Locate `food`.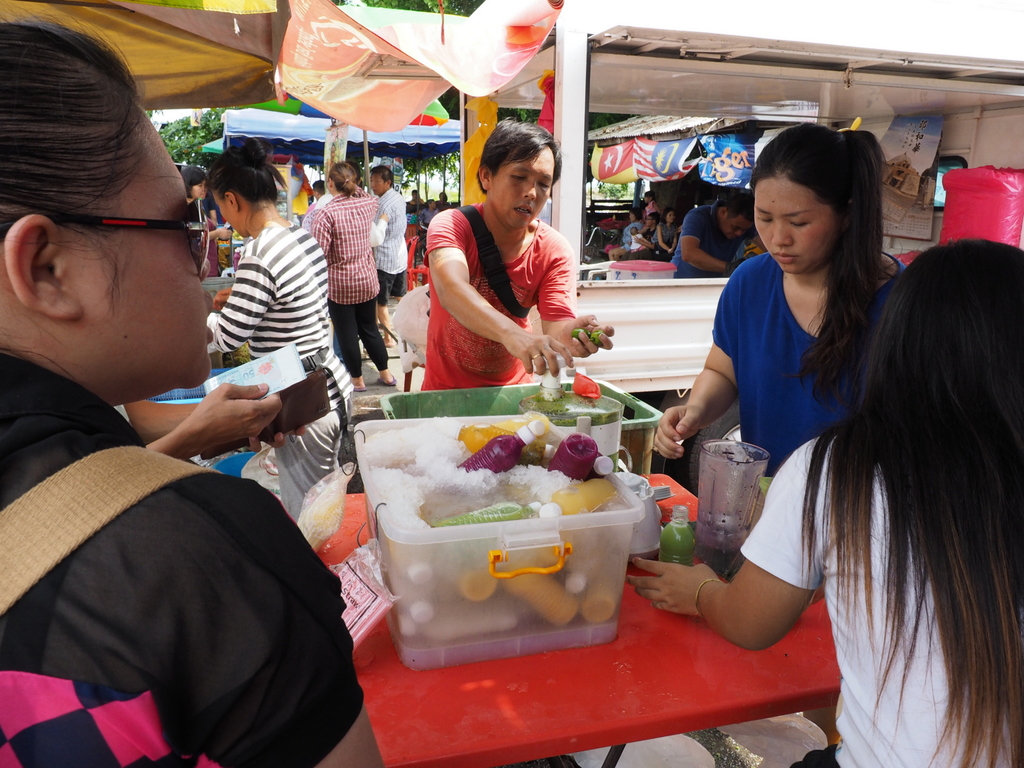
Bounding box: <bbox>459, 437, 516, 463</bbox>.
